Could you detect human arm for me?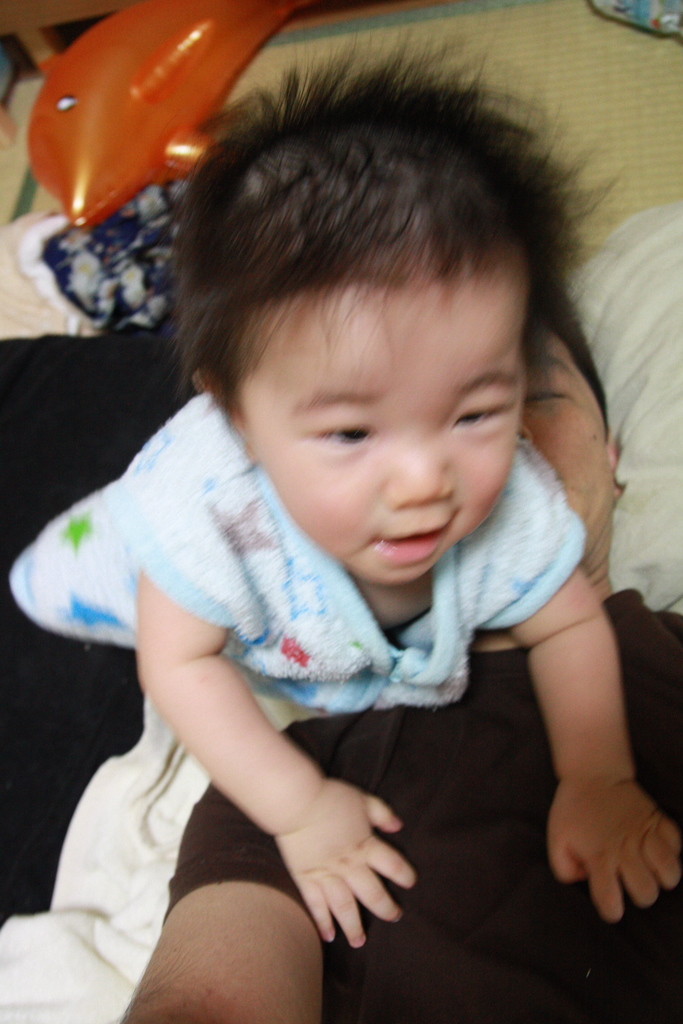
Detection result: crop(470, 470, 671, 972).
